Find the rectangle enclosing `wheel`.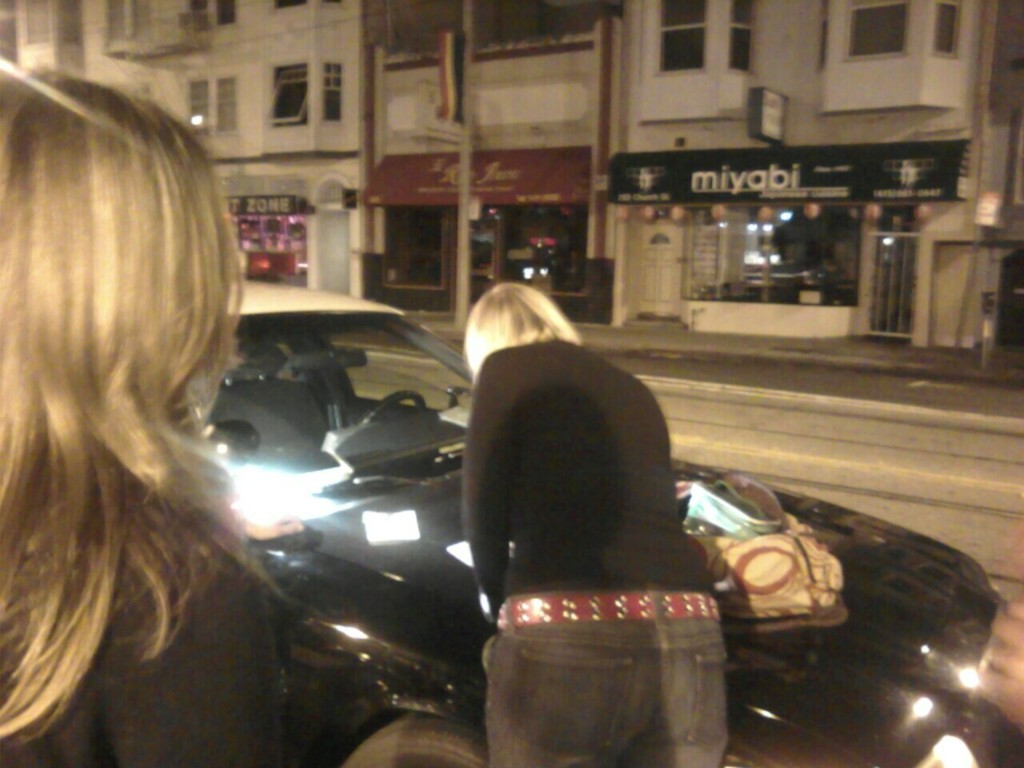
select_region(362, 387, 426, 422).
